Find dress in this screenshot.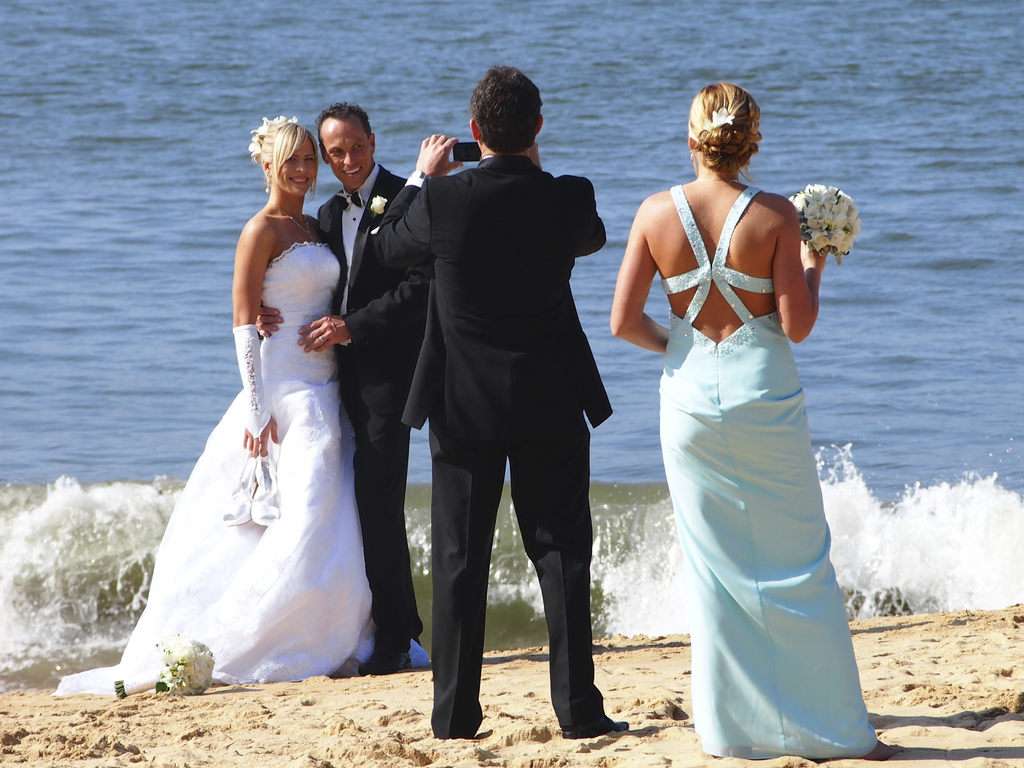
The bounding box for dress is box=[657, 188, 879, 756].
